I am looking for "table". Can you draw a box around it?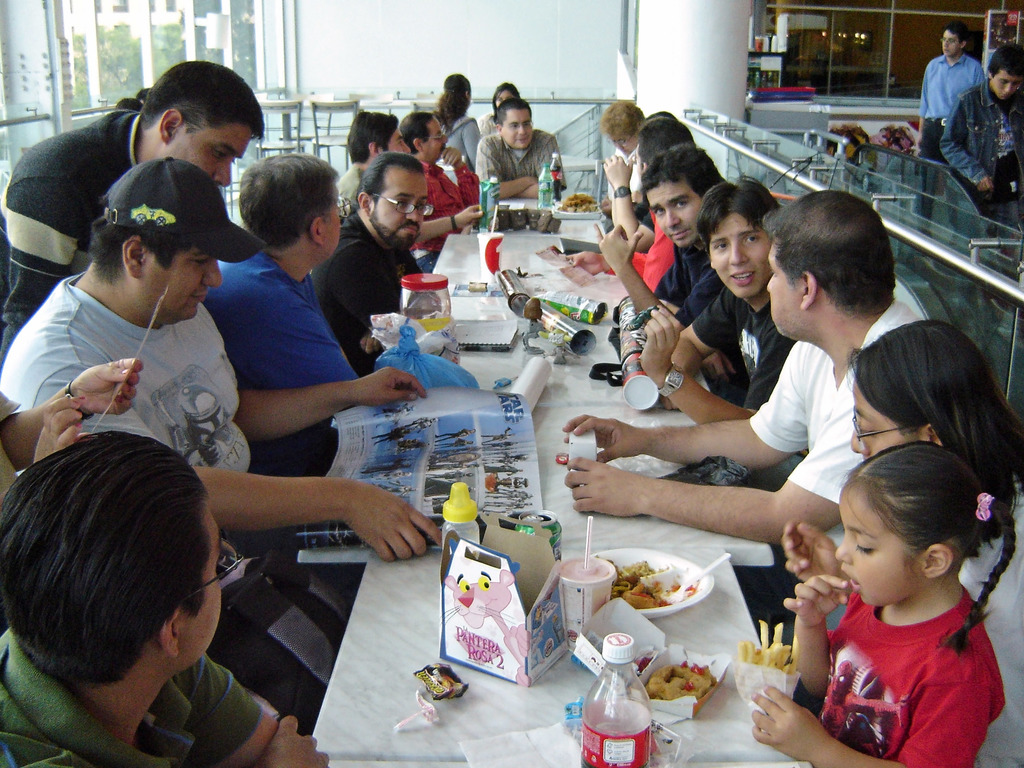
Sure, the bounding box is 303 413 812 767.
